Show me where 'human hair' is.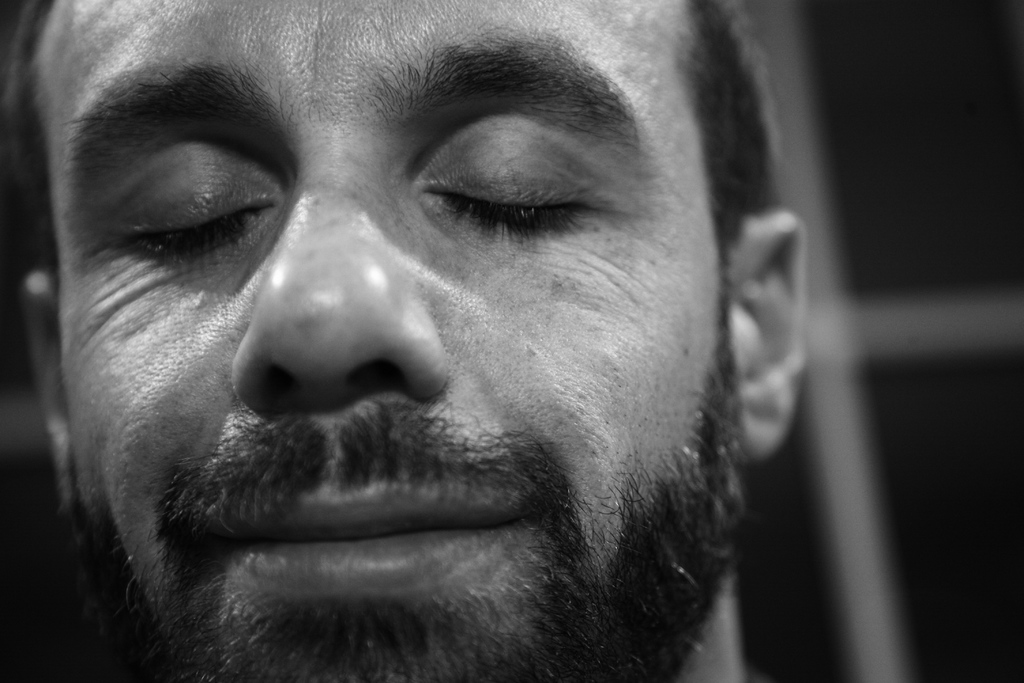
'human hair' is at 0, 0, 866, 682.
